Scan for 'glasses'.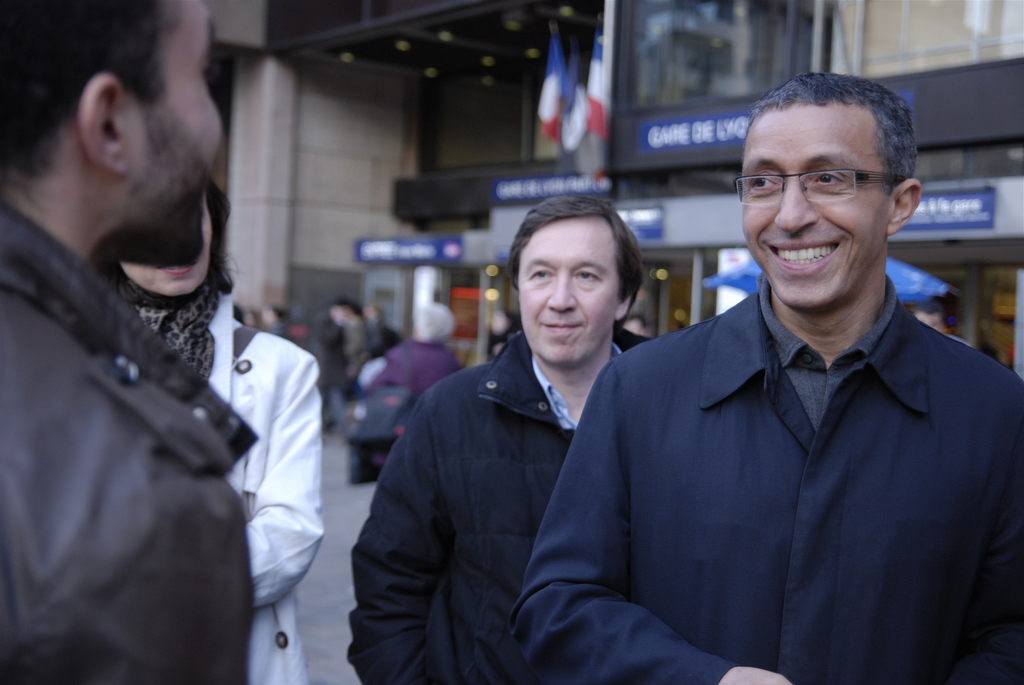
Scan result: locate(729, 168, 908, 204).
